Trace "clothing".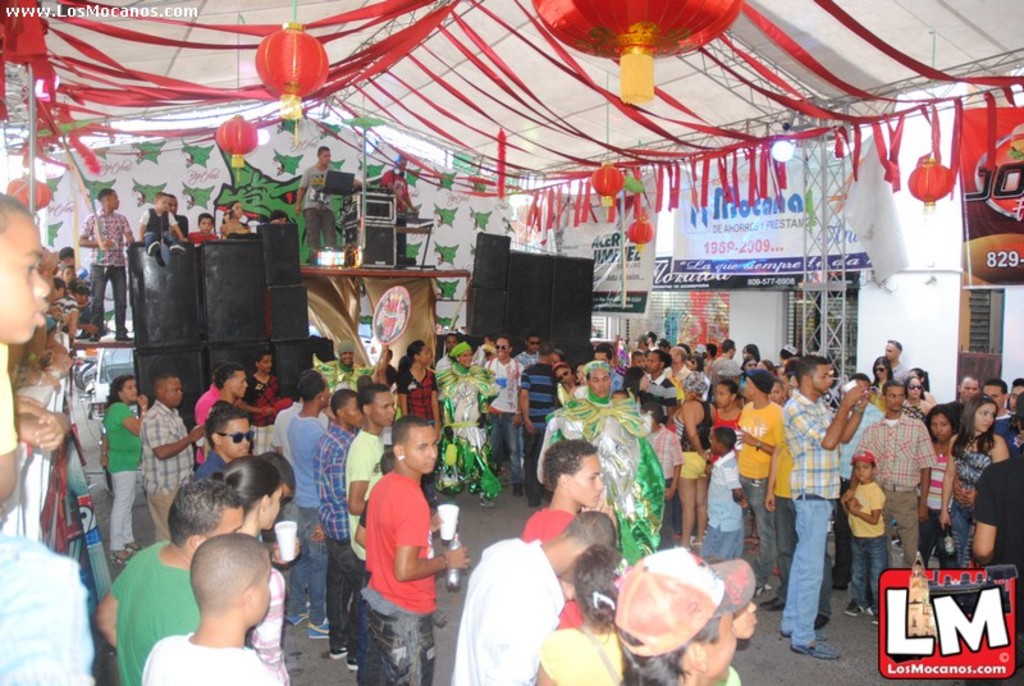
Traced to box(536, 376, 677, 548).
